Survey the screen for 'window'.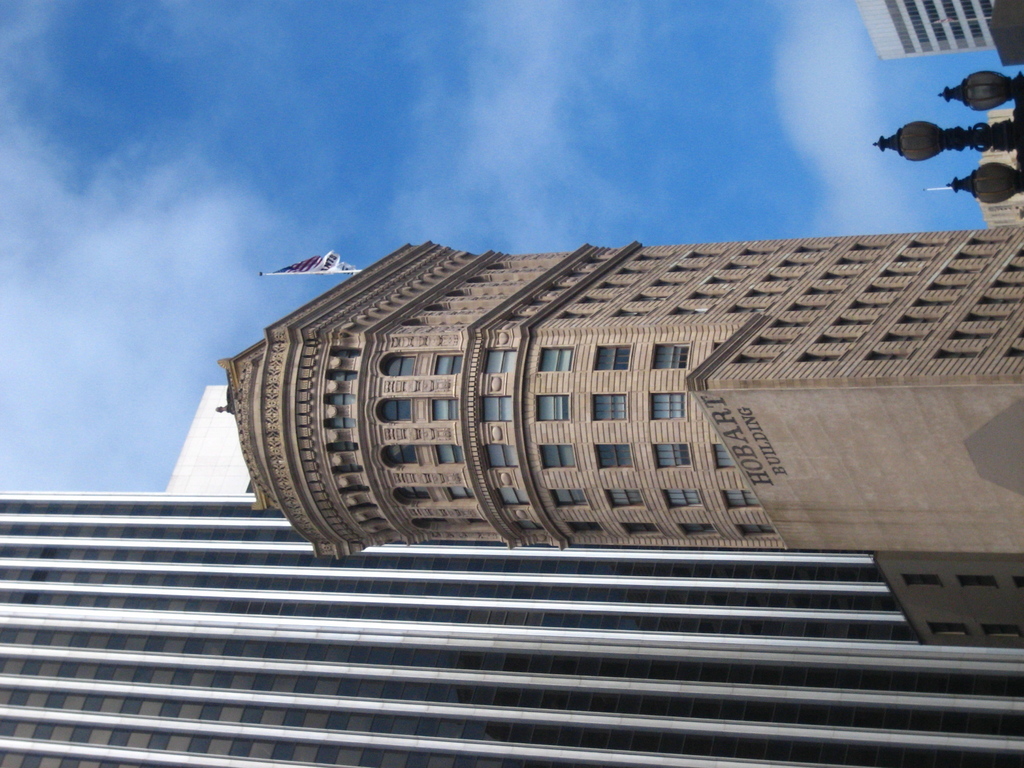
Survey found: pyautogui.locateOnScreen(567, 521, 602, 534).
